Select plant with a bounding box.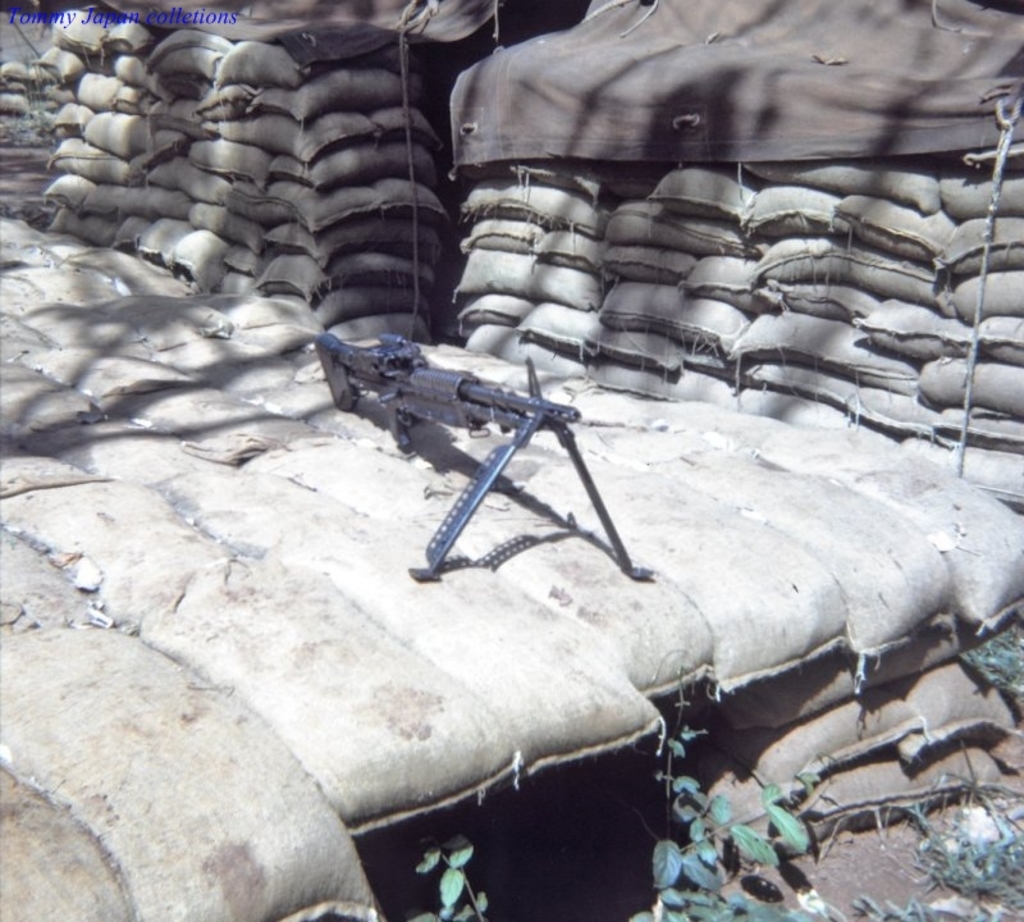
detection(698, 882, 954, 917).
